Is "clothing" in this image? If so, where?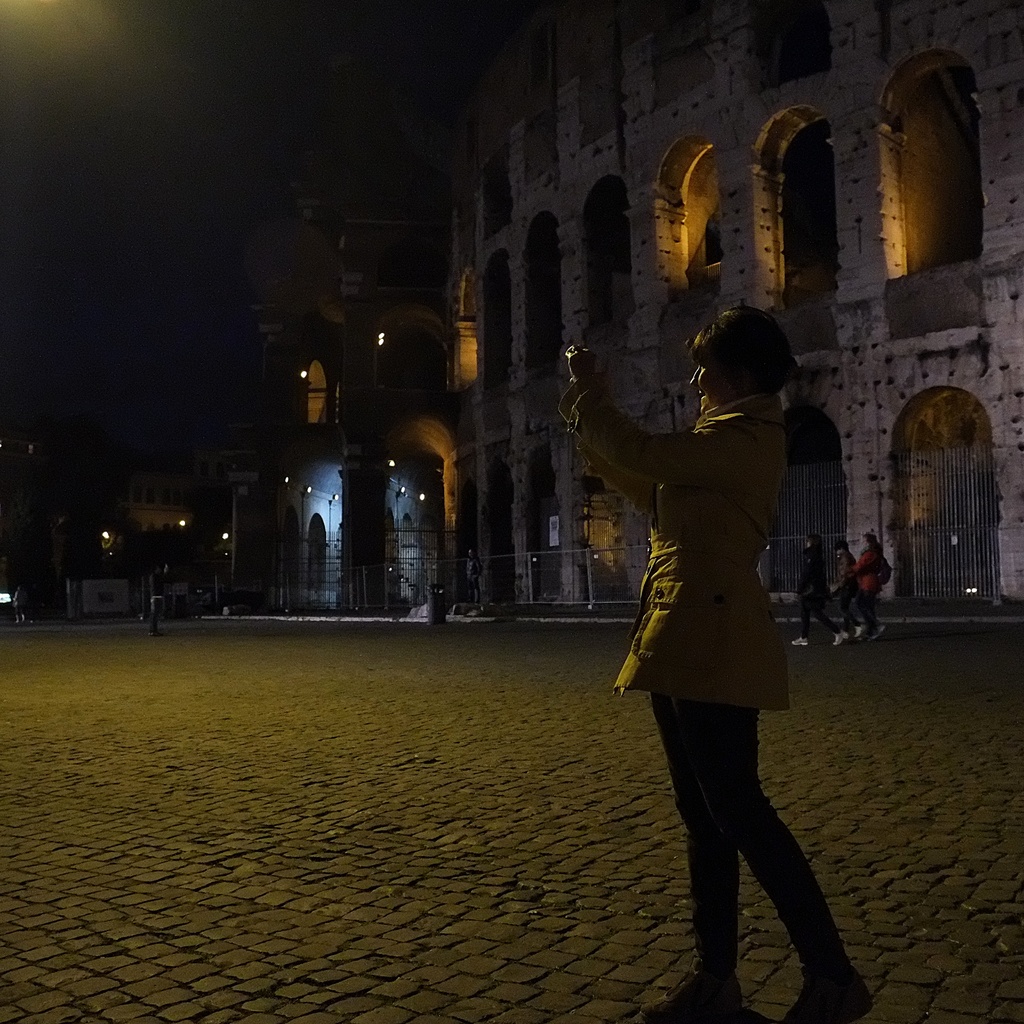
Yes, at [829, 550, 858, 641].
